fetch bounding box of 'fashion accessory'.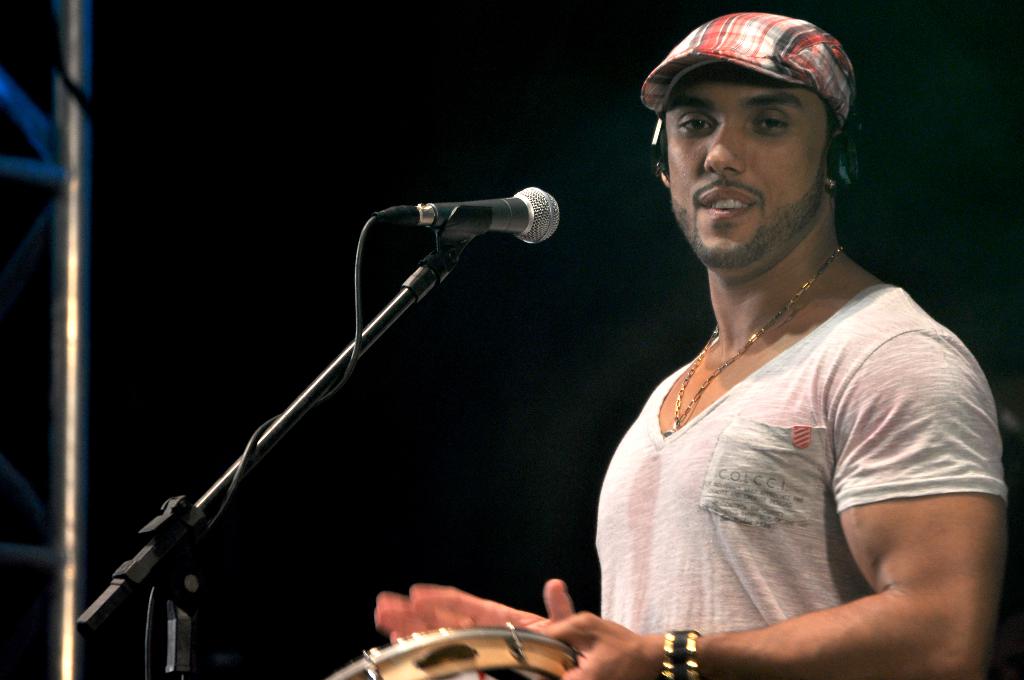
Bbox: (x1=660, y1=244, x2=845, y2=437).
